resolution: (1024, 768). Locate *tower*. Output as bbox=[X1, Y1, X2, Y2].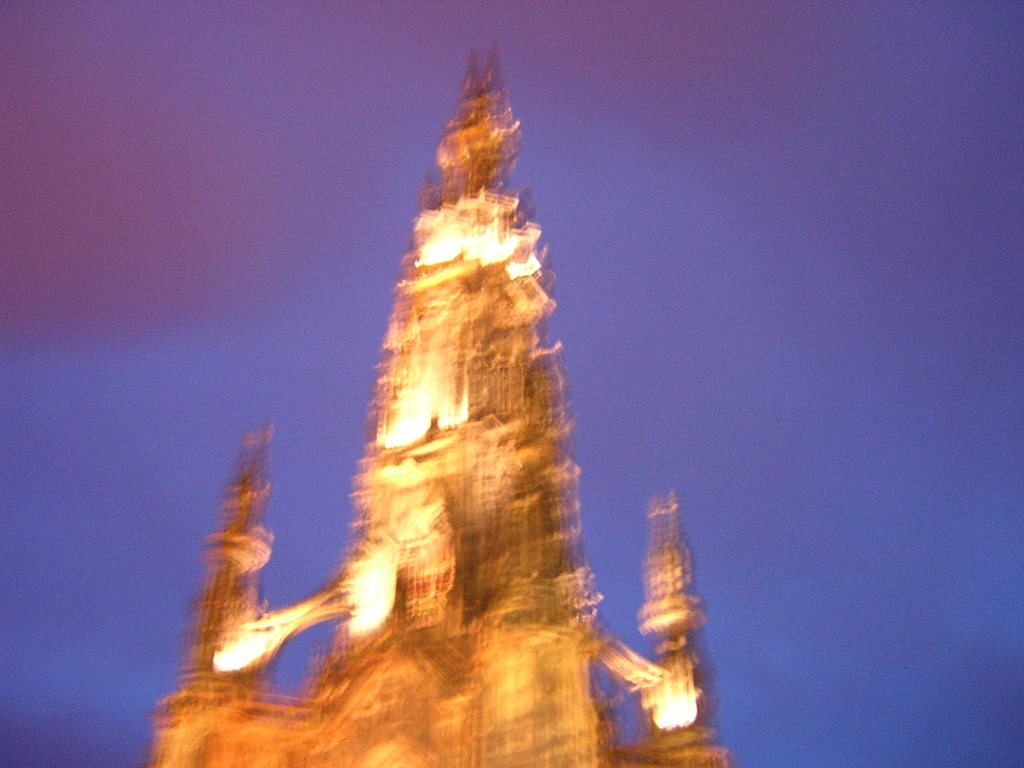
bbox=[146, 38, 732, 767].
